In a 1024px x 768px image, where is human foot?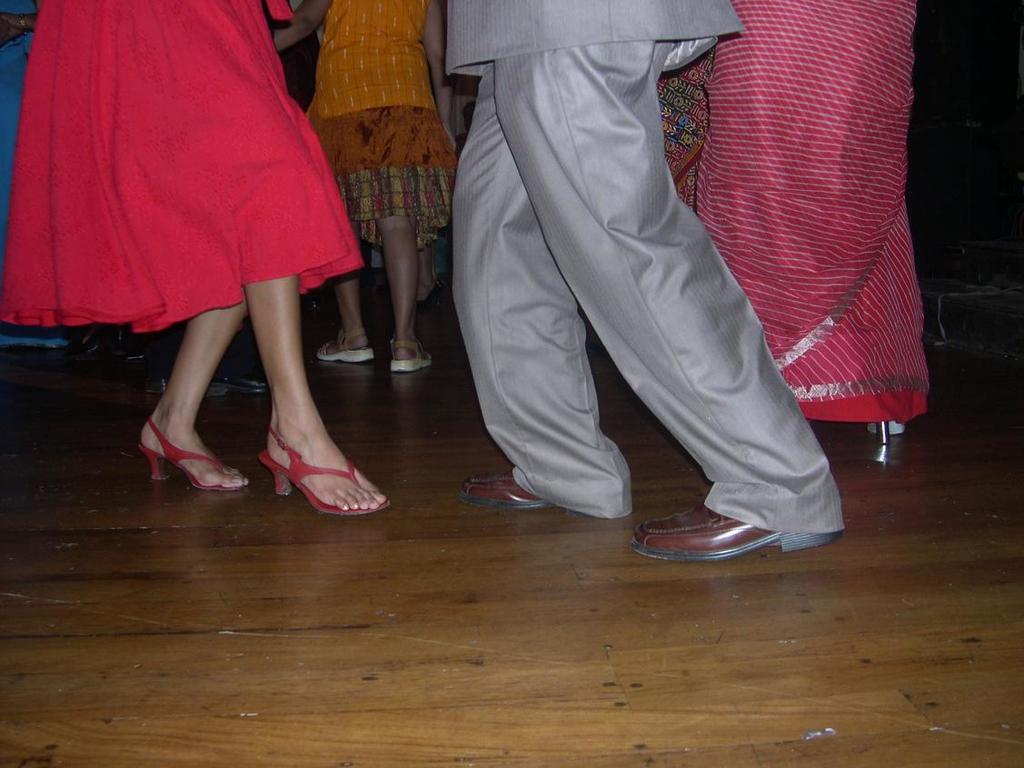
(left=259, top=377, right=390, bottom=511).
